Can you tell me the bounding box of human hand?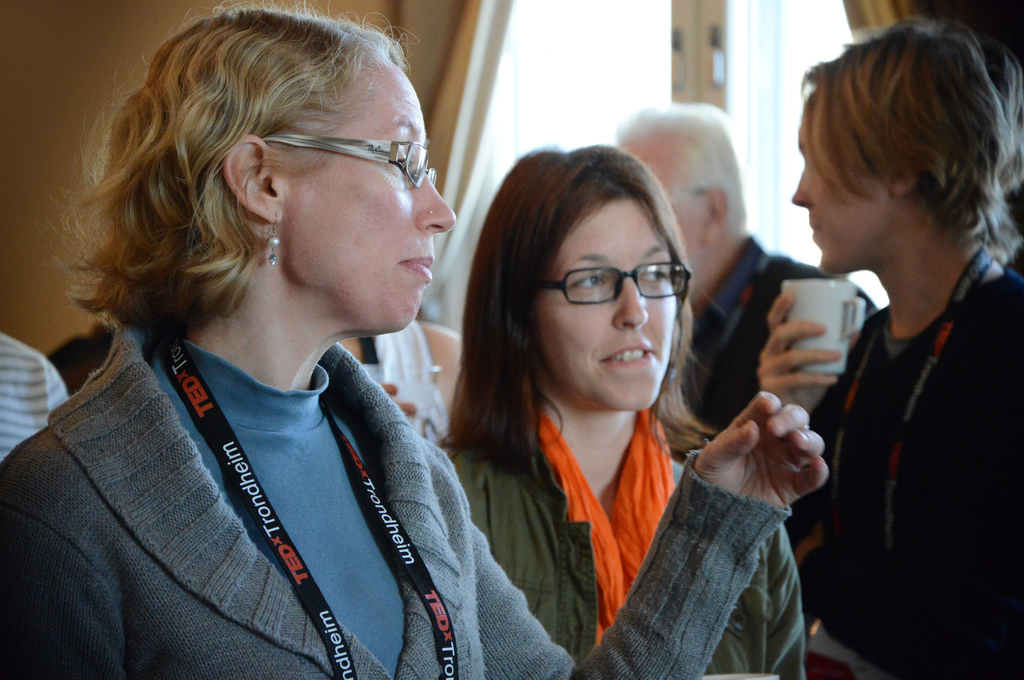
box=[756, 290, 858, 417].
